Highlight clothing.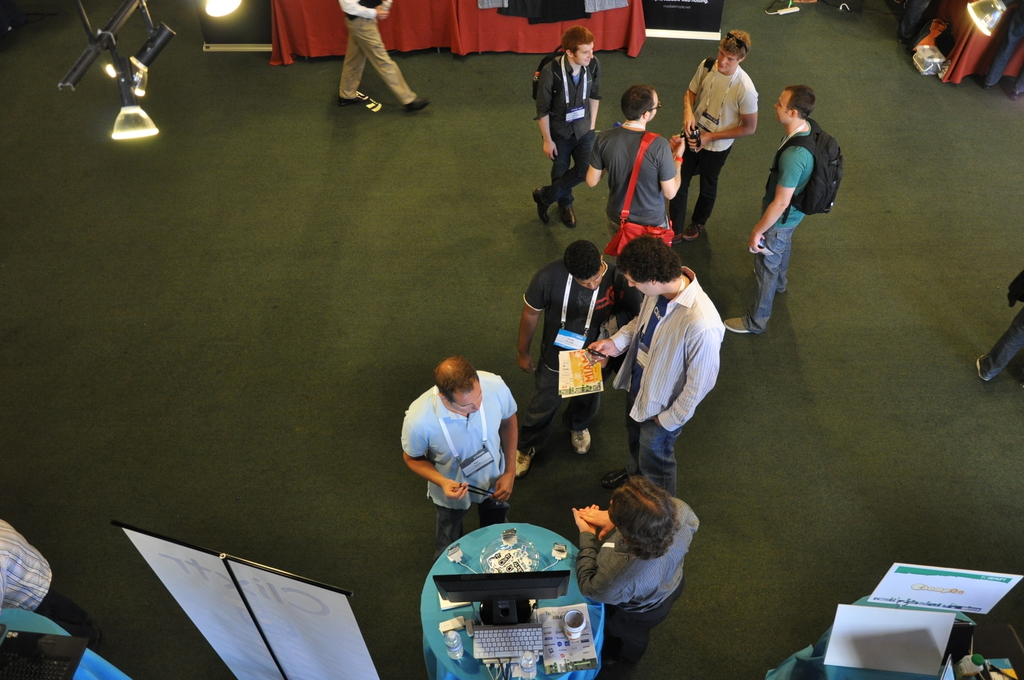
Highlighted region: l=982, t=269, r=1023, b=382.
